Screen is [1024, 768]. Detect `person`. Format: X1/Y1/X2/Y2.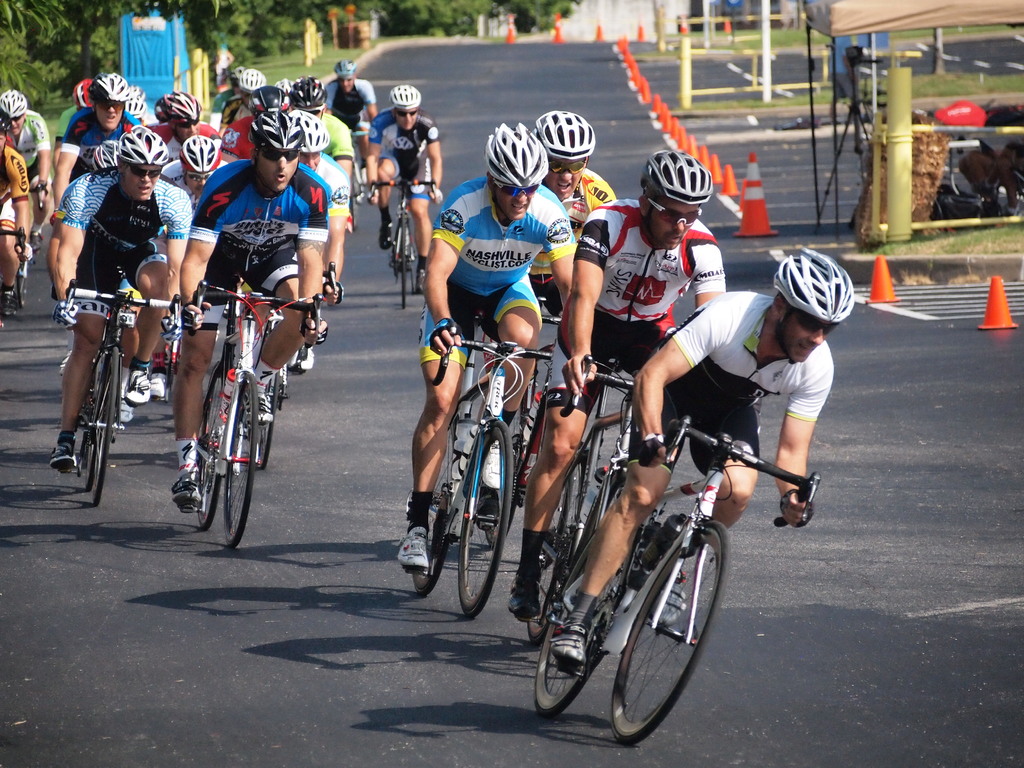
292/78/353/225.
